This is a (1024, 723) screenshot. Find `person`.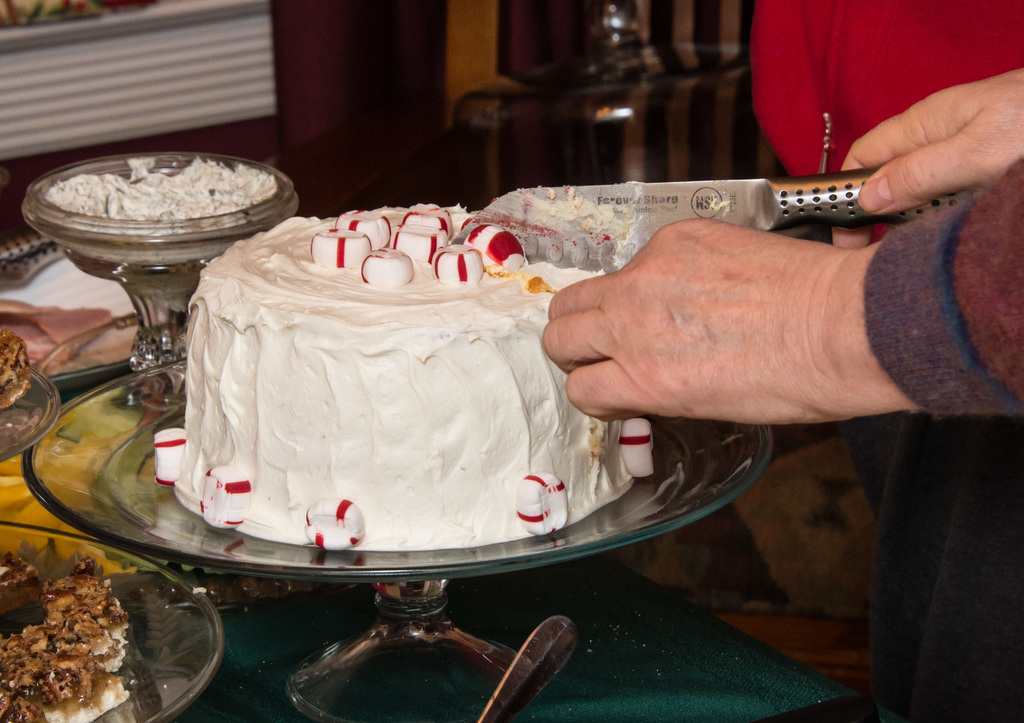
Bounding box: l=543, t=65, r=1023, b=426.
